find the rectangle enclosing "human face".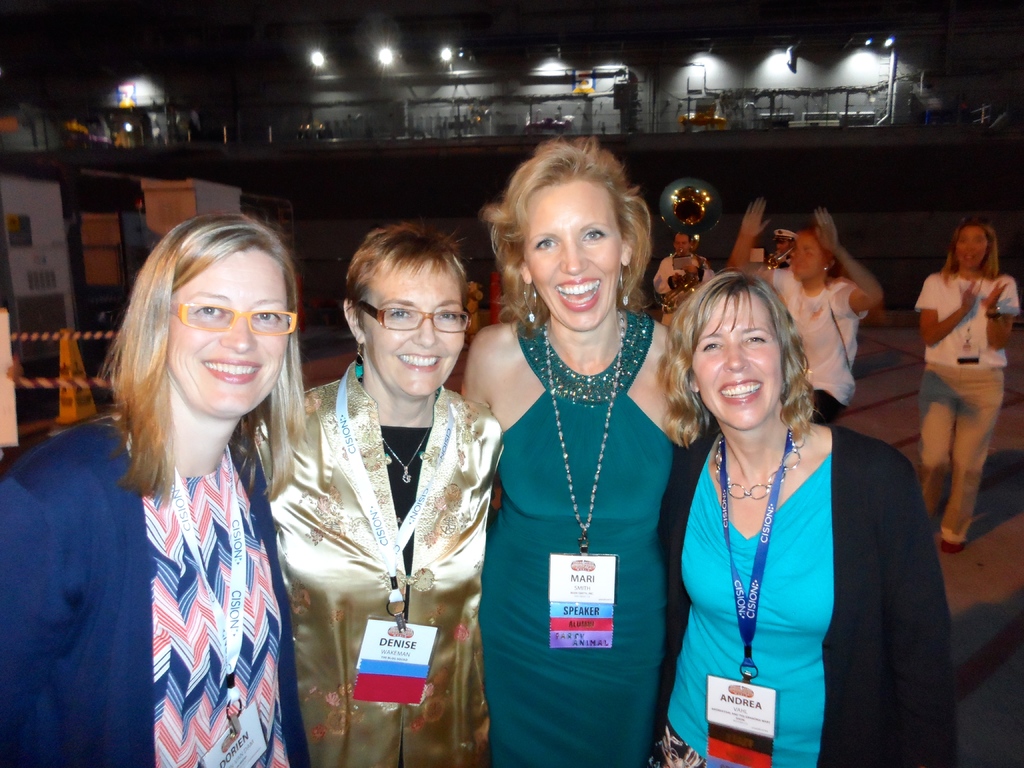
(692, 291, 779, 429).
